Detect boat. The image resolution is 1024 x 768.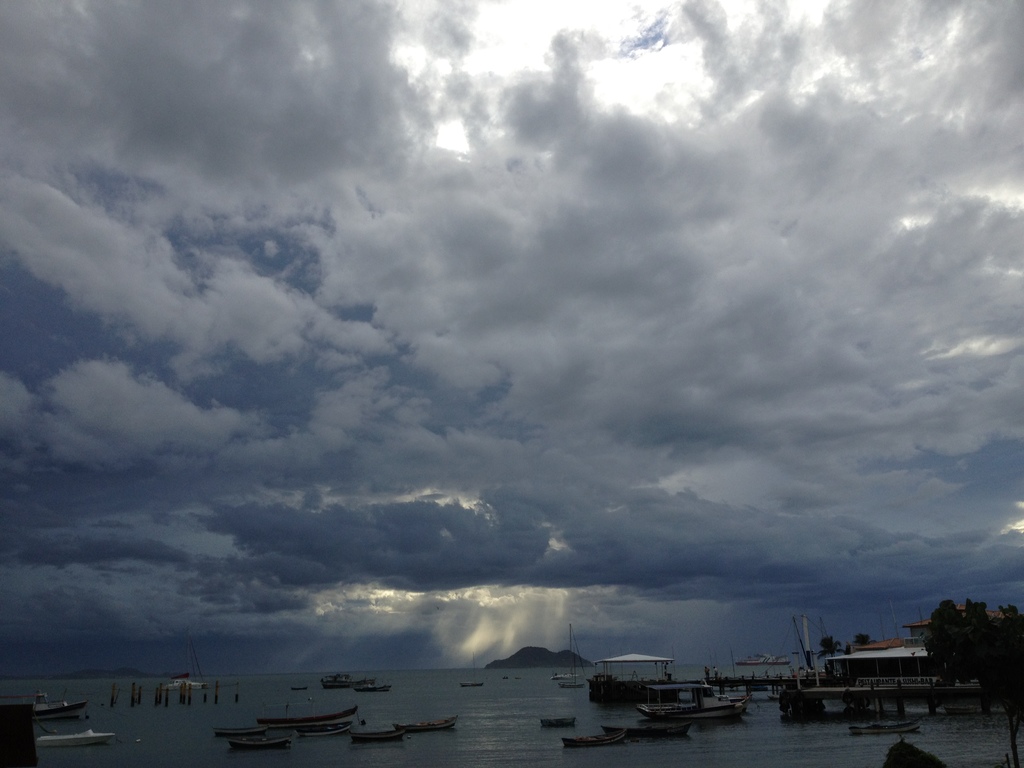
637, 680, 751, 721.
